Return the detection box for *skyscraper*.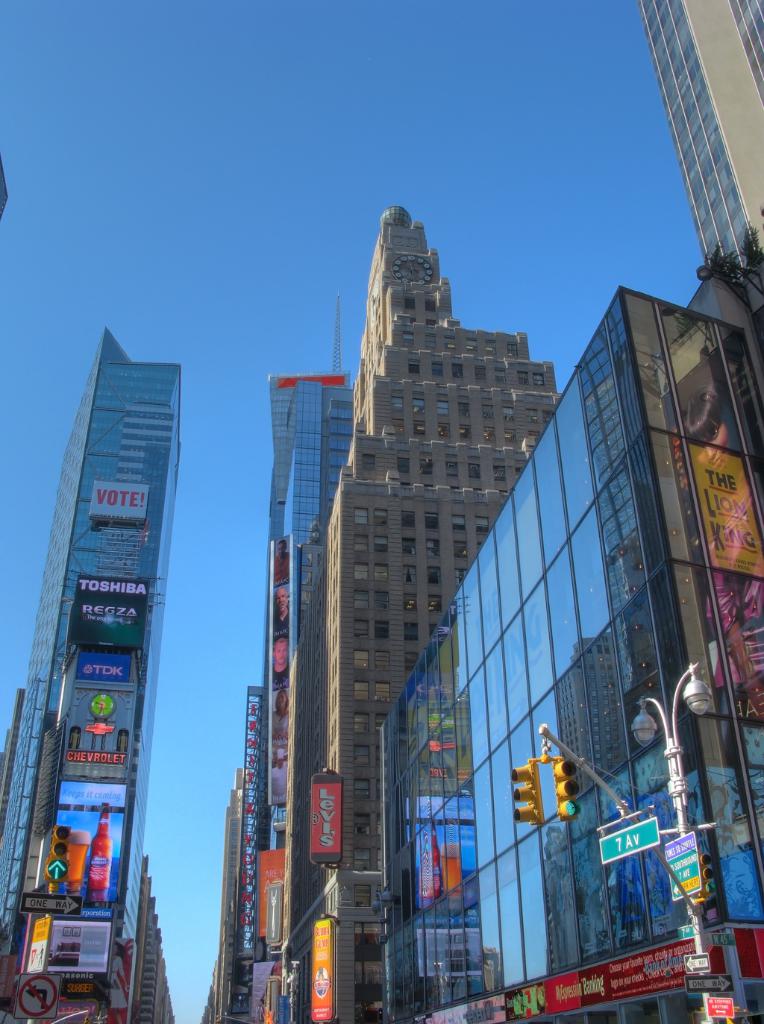
x1=0, y1=324, x2=182, y2=1016.
